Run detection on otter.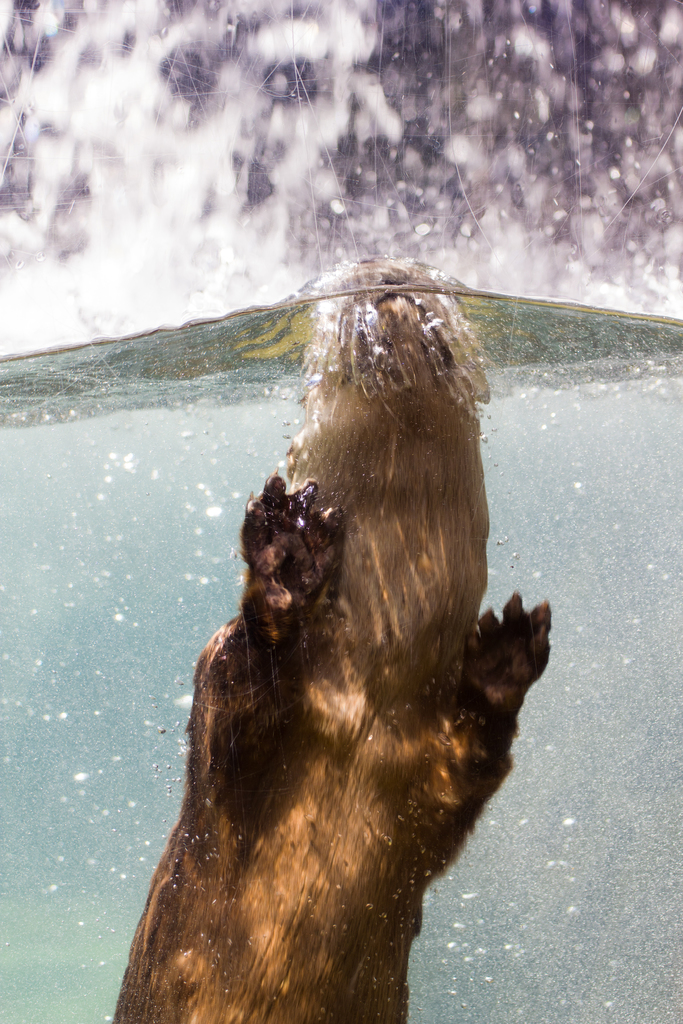
Result: (left=114, top=258, right=554, bottom=1023).
